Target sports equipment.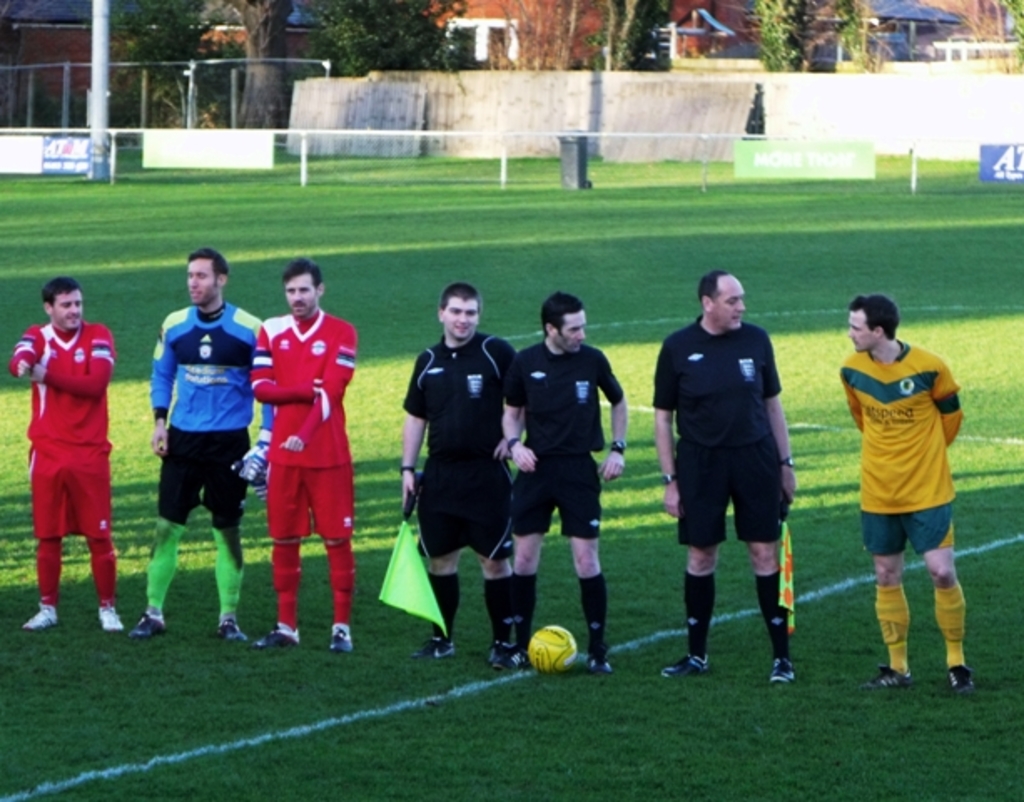
Target region: [526,627,580,678].
